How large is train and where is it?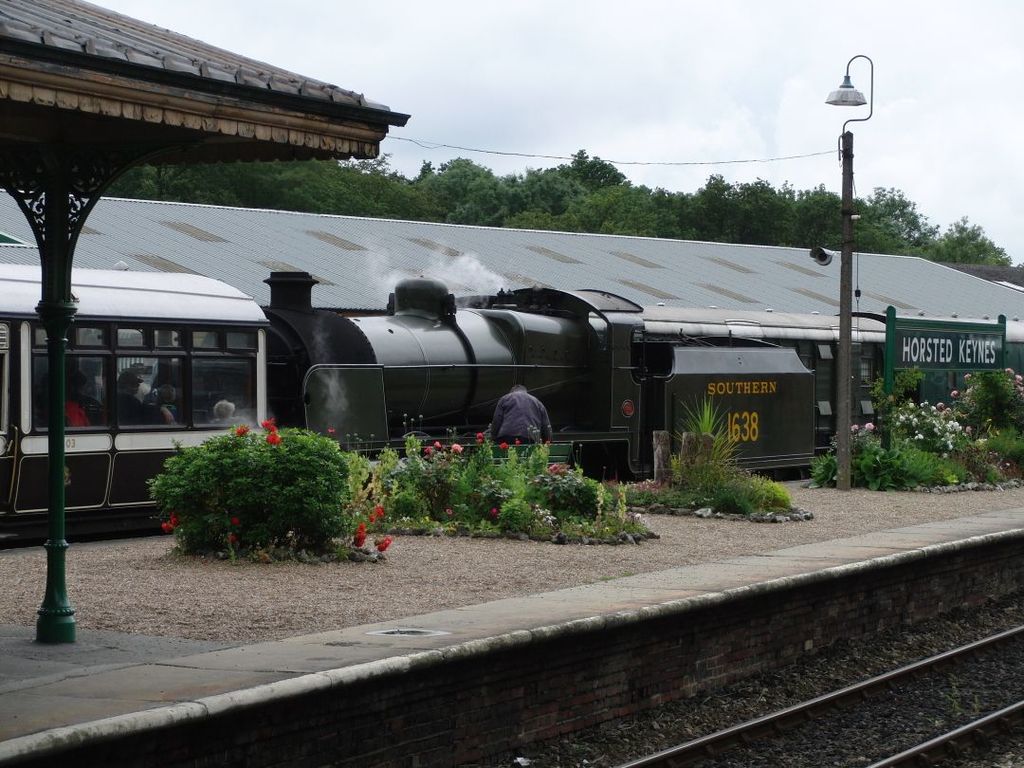
Bounding box: locate(0, 263, 1023, 538).
